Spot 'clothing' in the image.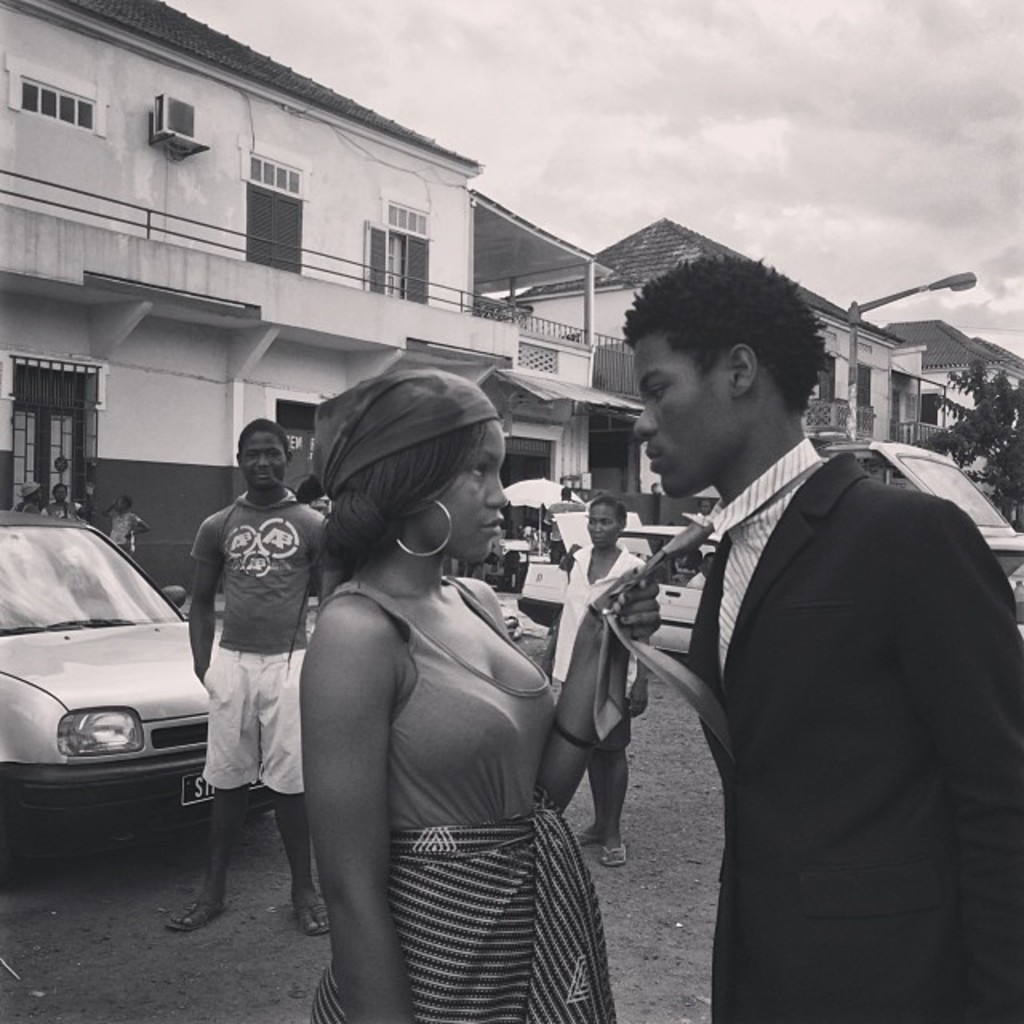
'clothing' found at crop(48, 510, 83, 515).
